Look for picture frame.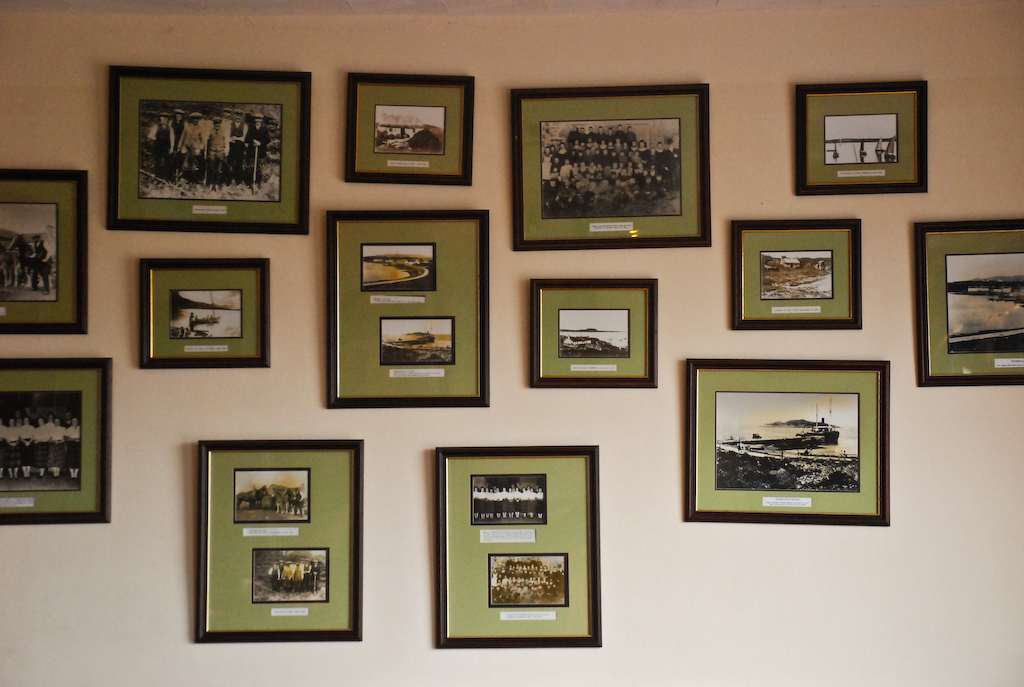
Found: locate(915, 221, 1023, 386).
